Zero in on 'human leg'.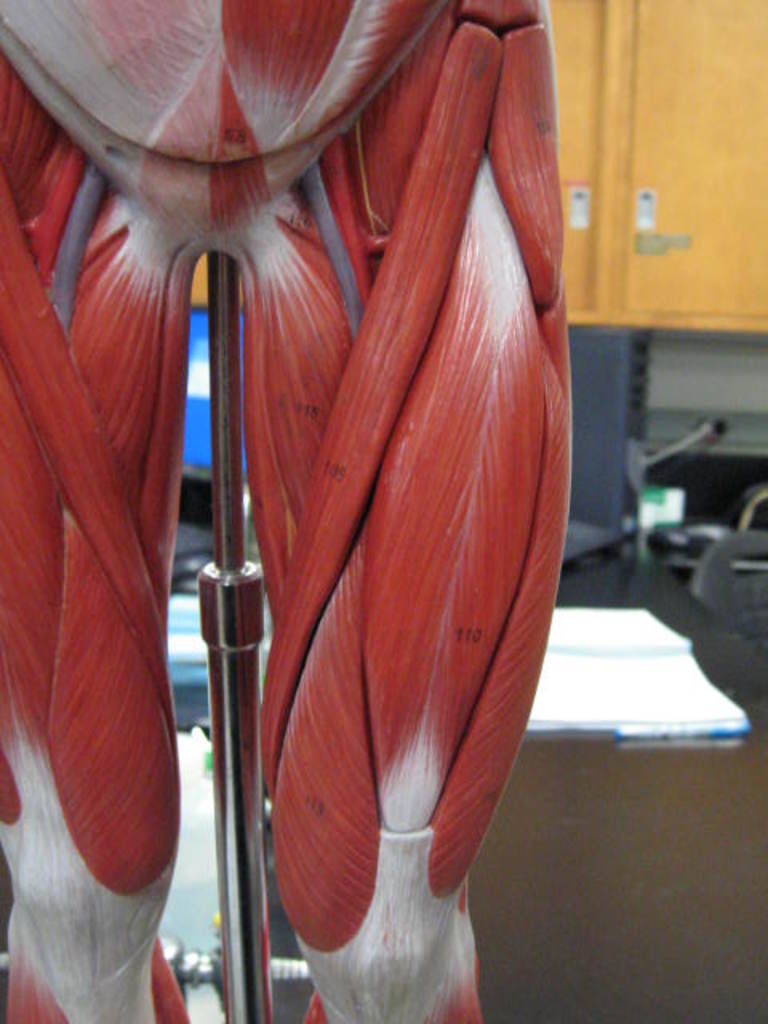
Zeroed in: <bbox>0, 34, 211, 1022</bbox>.
